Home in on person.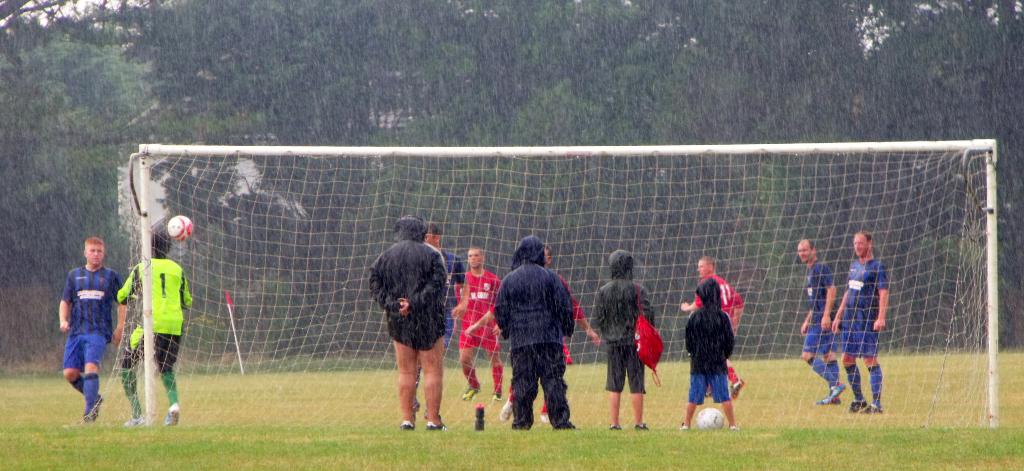
Homed in at locate(821, 225, 892, 422).
